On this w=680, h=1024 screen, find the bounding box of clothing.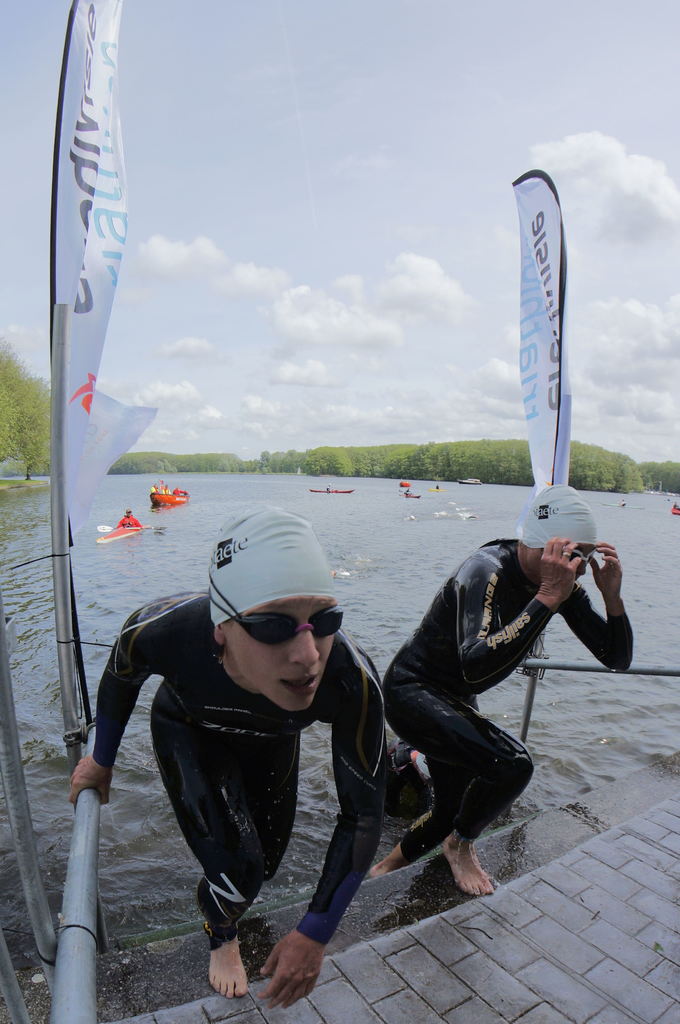
Bounding box: BBox(80, 602, 451, 956).
